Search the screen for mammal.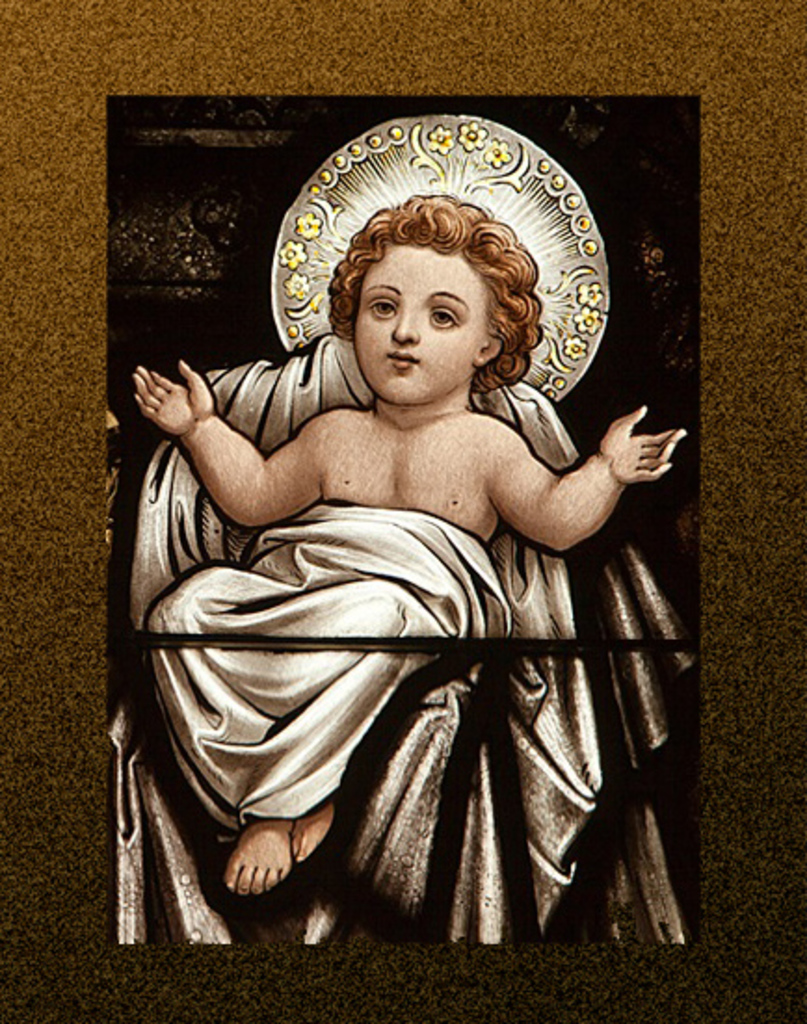
Found at (128, 193, 688, 896).
